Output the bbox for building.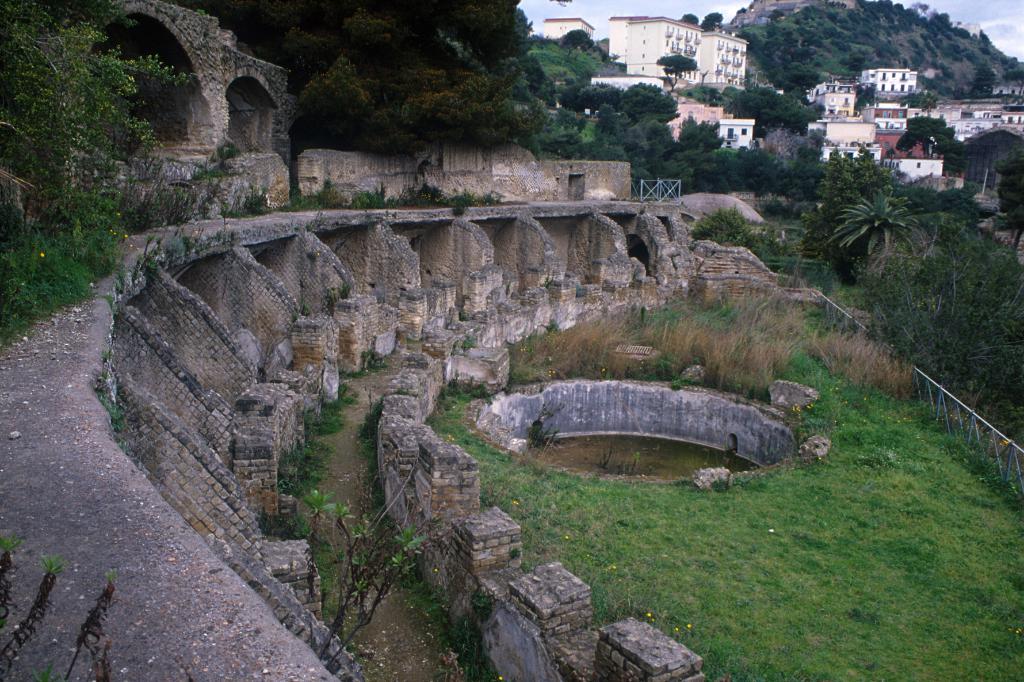
718, 118, 752, 152.
